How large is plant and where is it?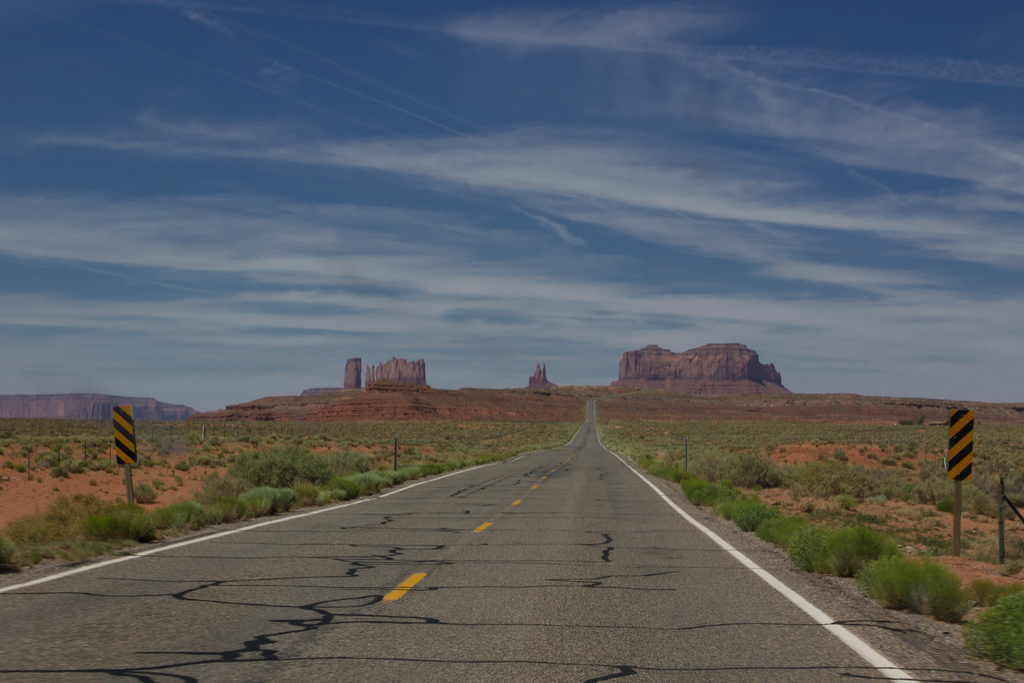
Bounding box: 173:461:191:468.
